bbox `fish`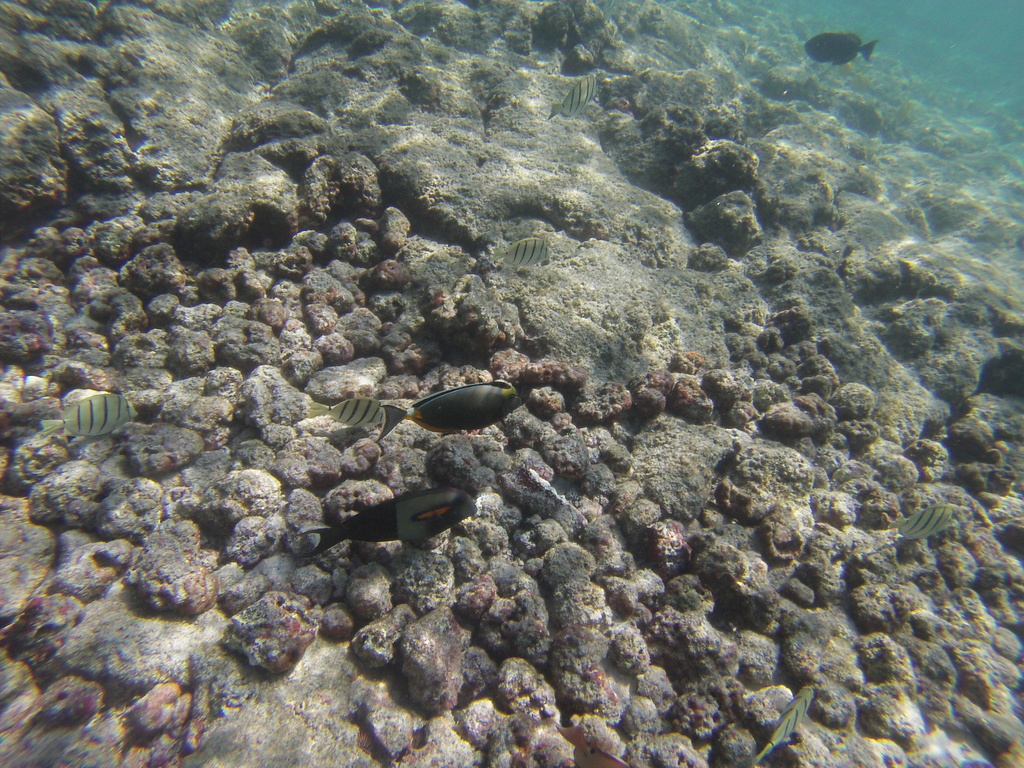
(left=803, top=29, right=882, bottom=61)
